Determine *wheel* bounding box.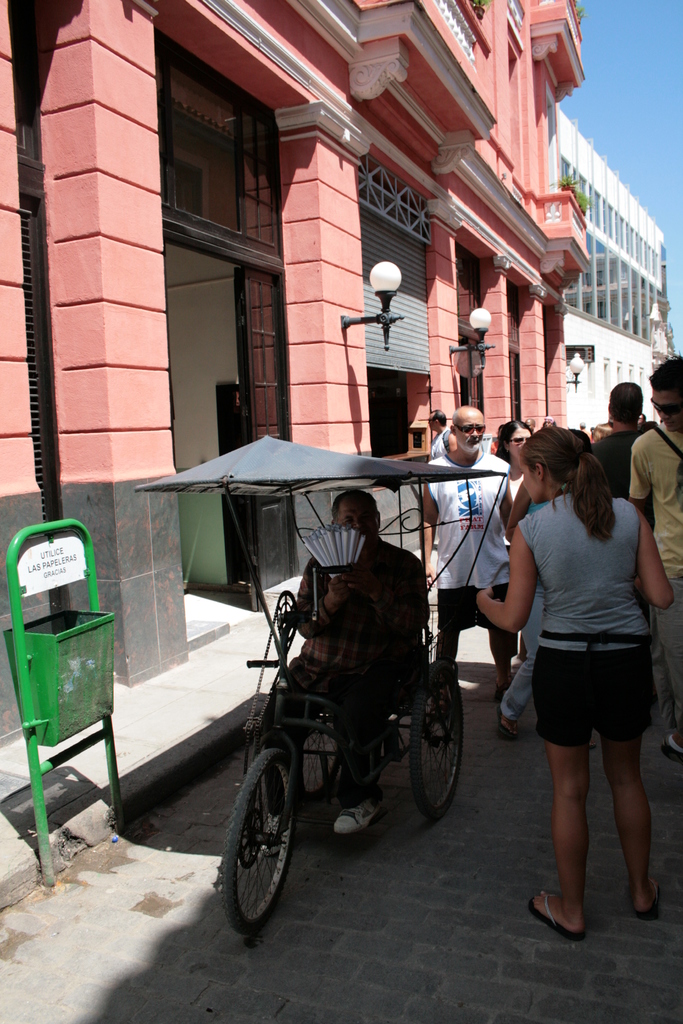
Determined: bbox=(402, 657, 468, 822).
